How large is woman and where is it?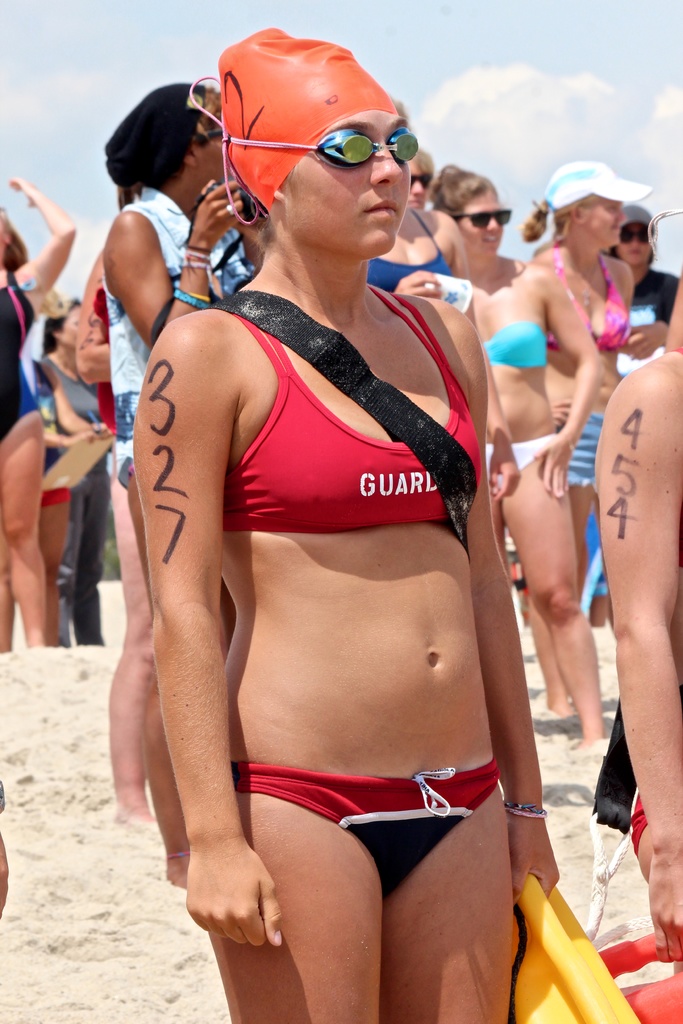
Bounding box: 0, 168, 71, 655.
